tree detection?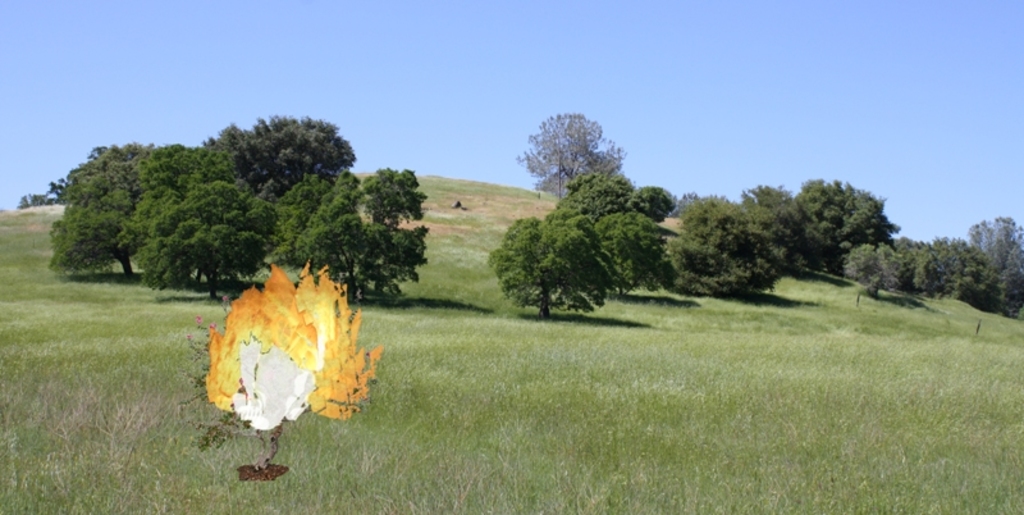
<region>490, 211, 608, 318</region>
